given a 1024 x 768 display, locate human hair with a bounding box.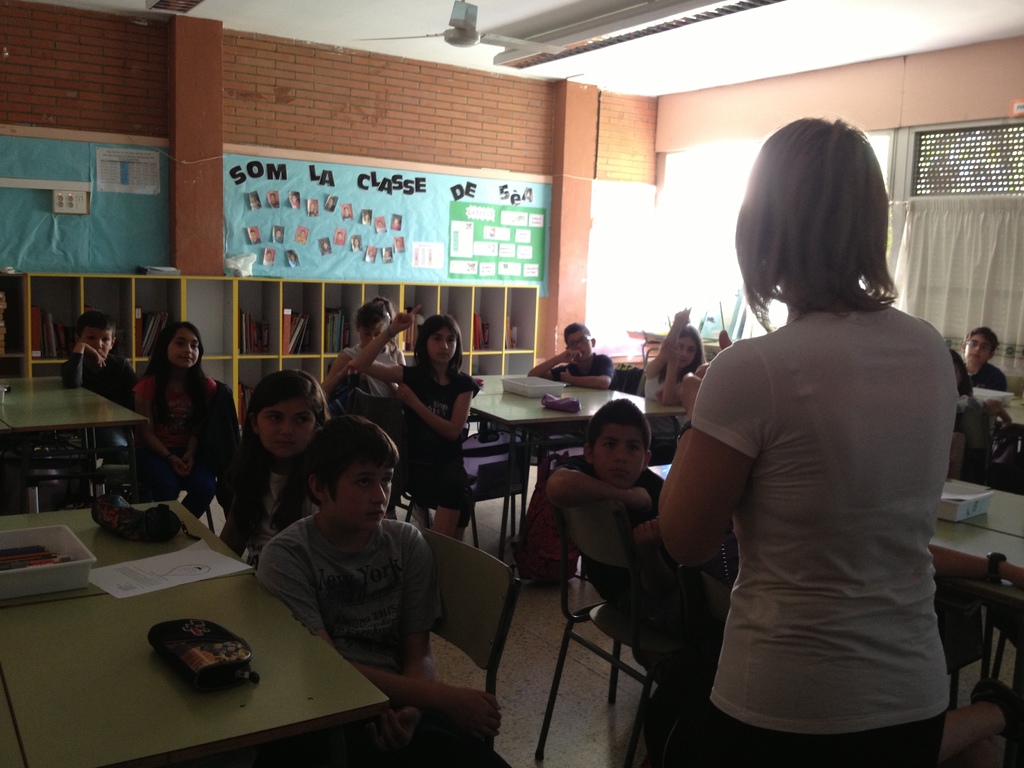
Located: Rect(413, 314, 463, 379).
